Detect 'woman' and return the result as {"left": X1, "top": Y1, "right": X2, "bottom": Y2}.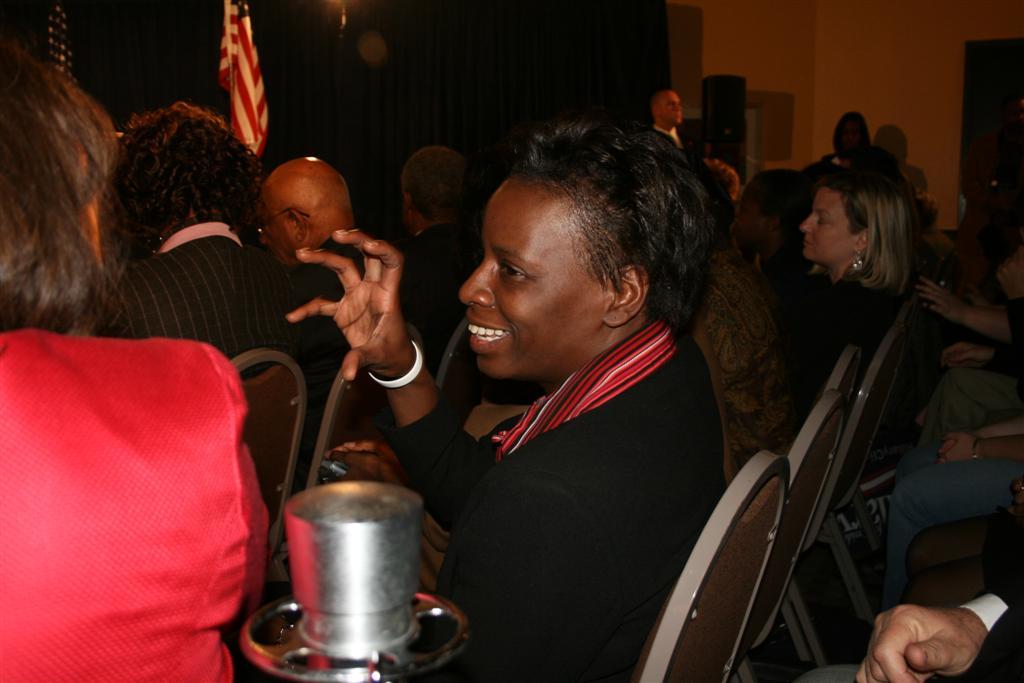
{"left": 0, "top": 43, "right": 265, "bottom": 682}.
